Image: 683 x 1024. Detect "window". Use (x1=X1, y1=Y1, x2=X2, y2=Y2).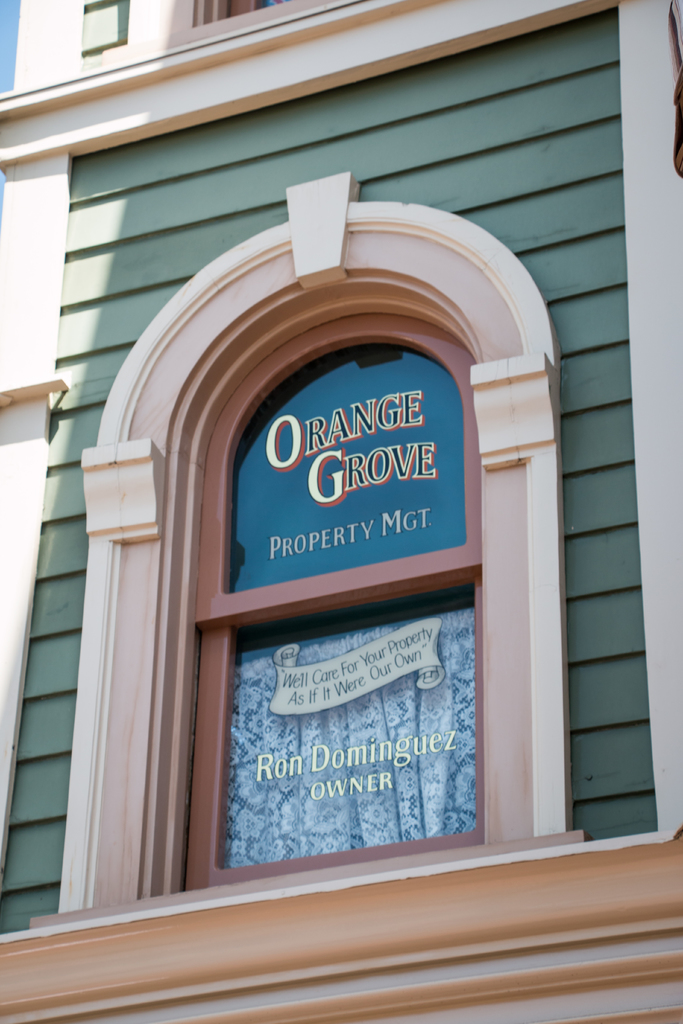
(x1=186, y1=552, x2=502, y2=877).
